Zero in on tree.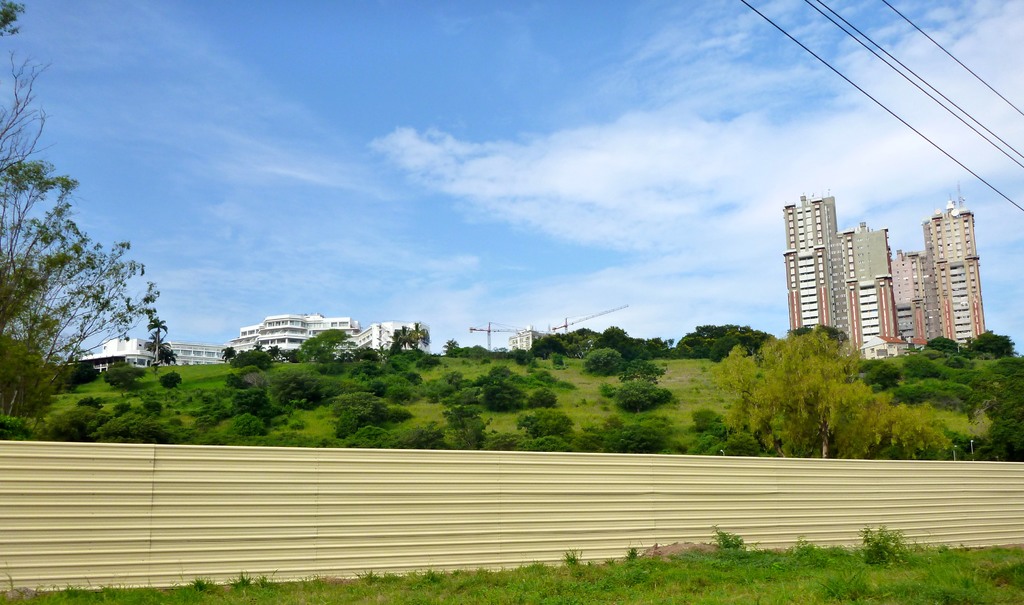
Zeroed in: 225/345/239/361.
